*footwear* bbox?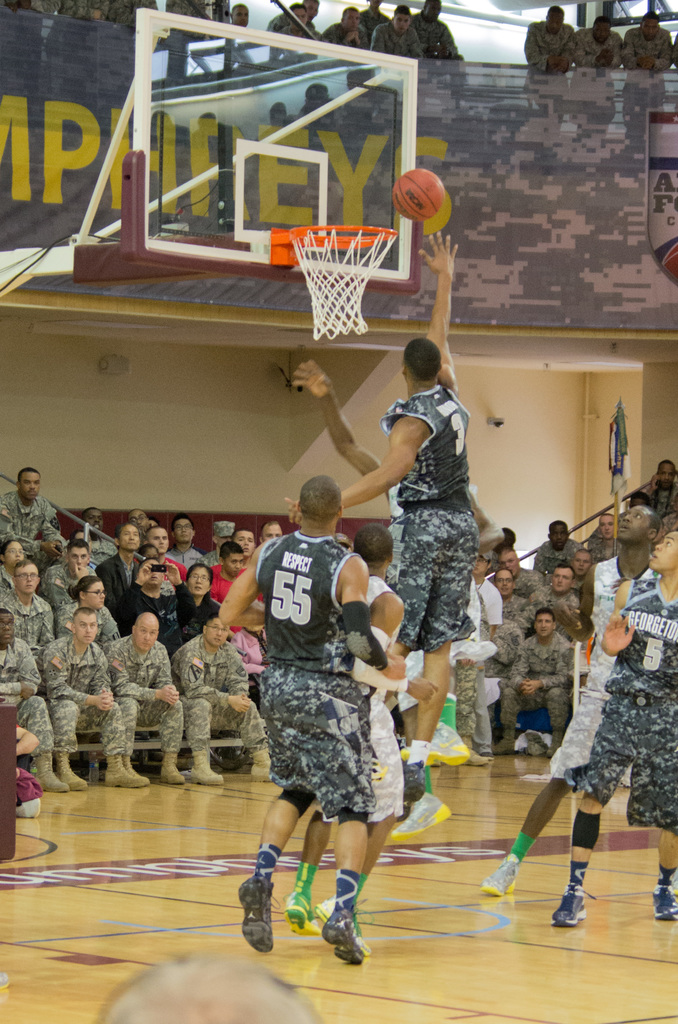
rect(464, 739, 492, 767)
